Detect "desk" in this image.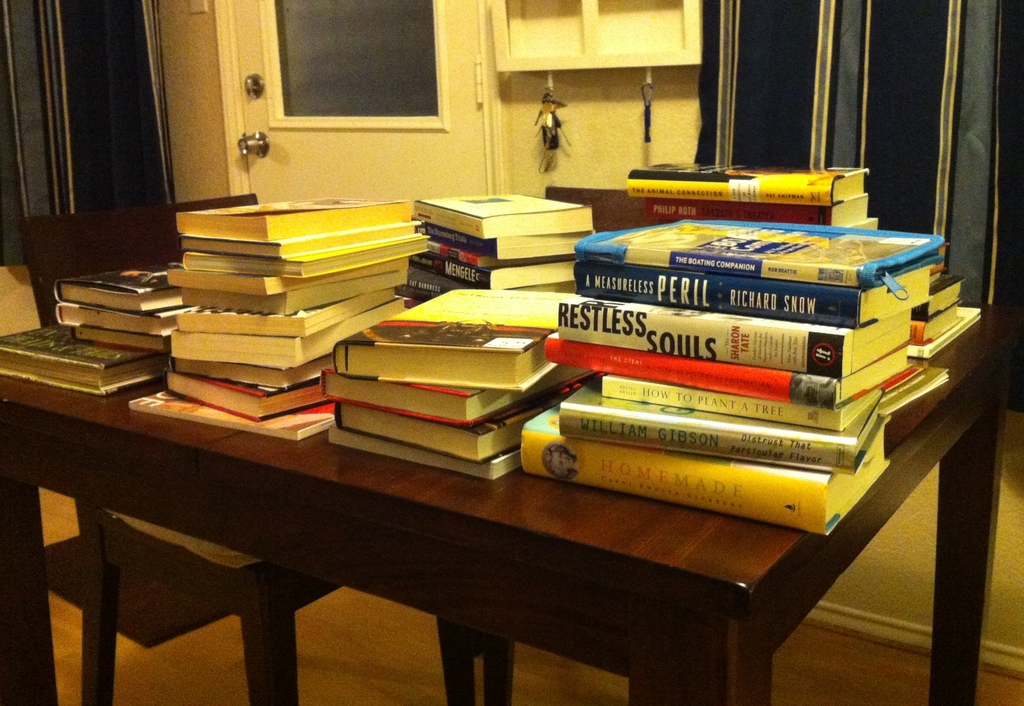
Detection: 0,299,1023,705.
